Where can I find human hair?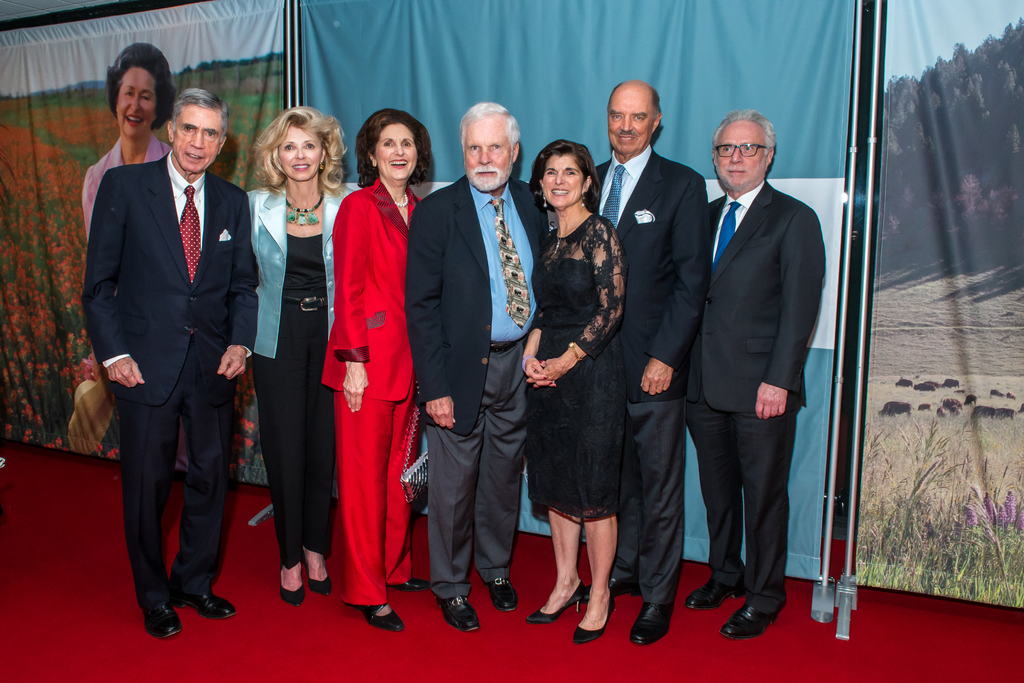
You can find it at select_region(353, 108, 433, 193).
